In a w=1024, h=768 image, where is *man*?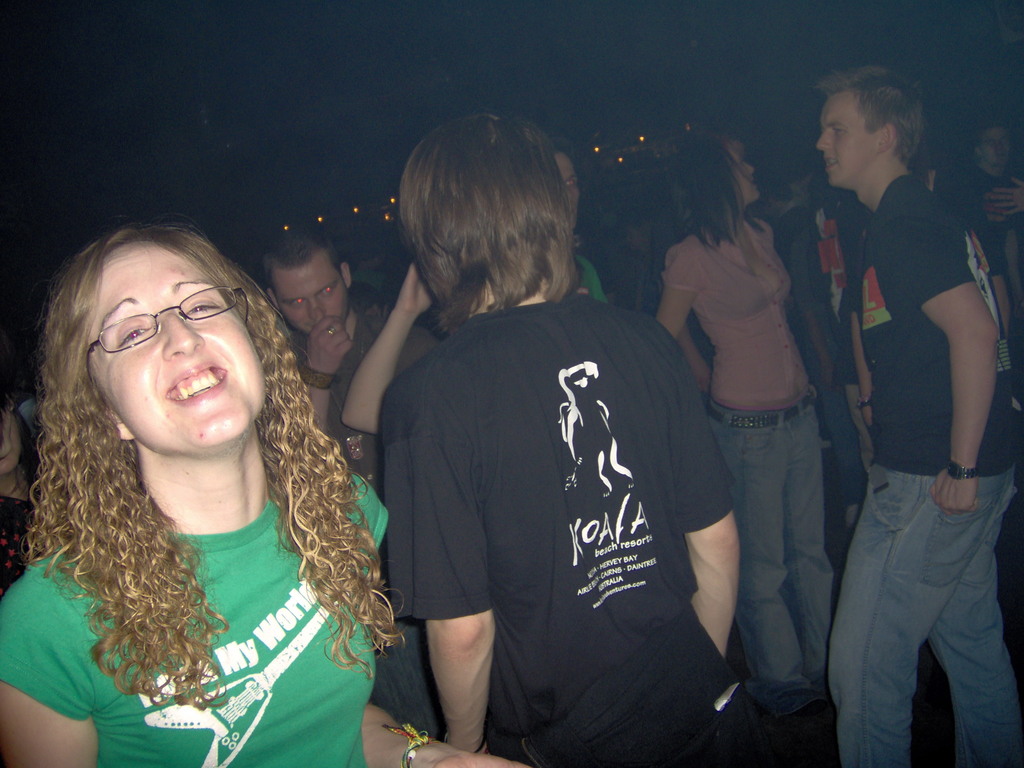
<box>382,114,797,767</box>.
